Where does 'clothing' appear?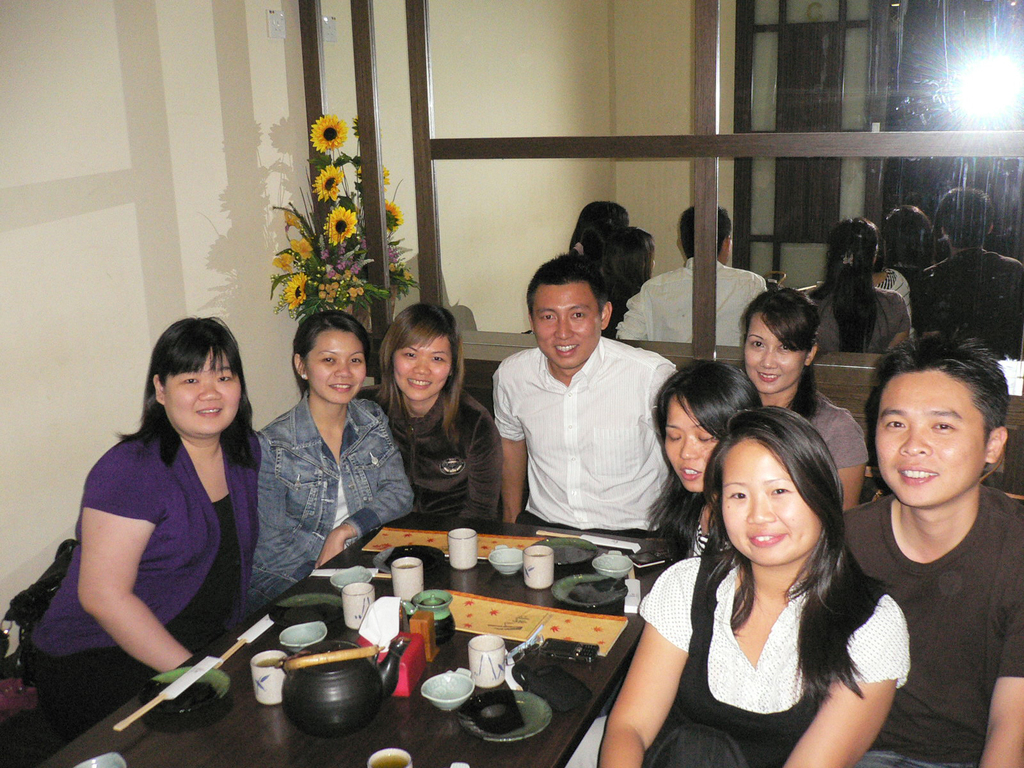
Appears at region(490, 341, 680, 534).
